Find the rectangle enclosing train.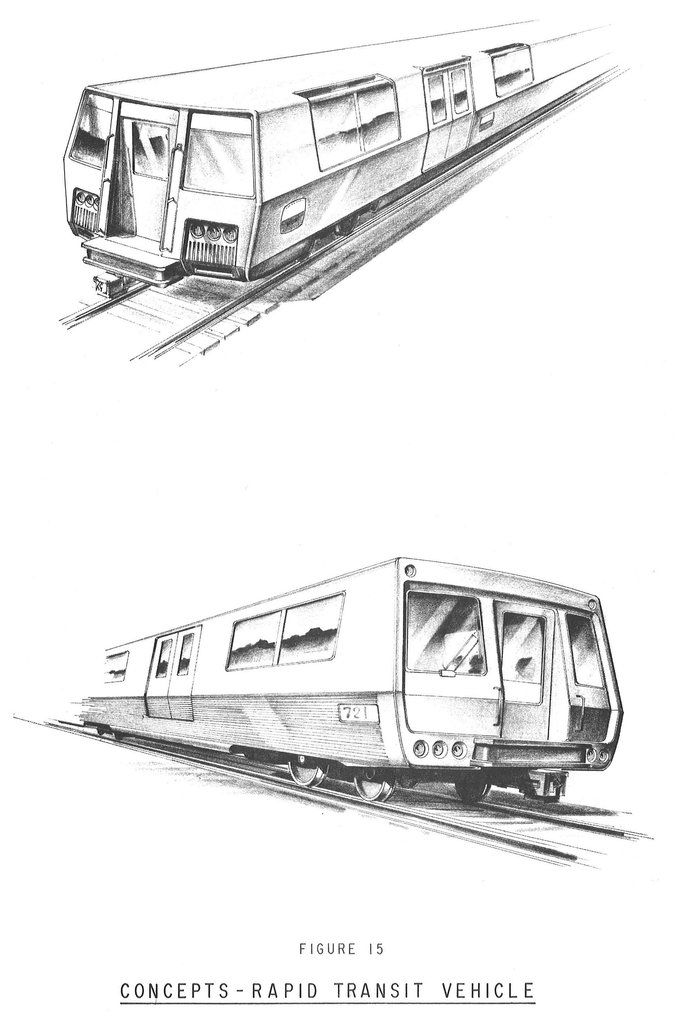
bbox=(77, 552, 625, 809).
